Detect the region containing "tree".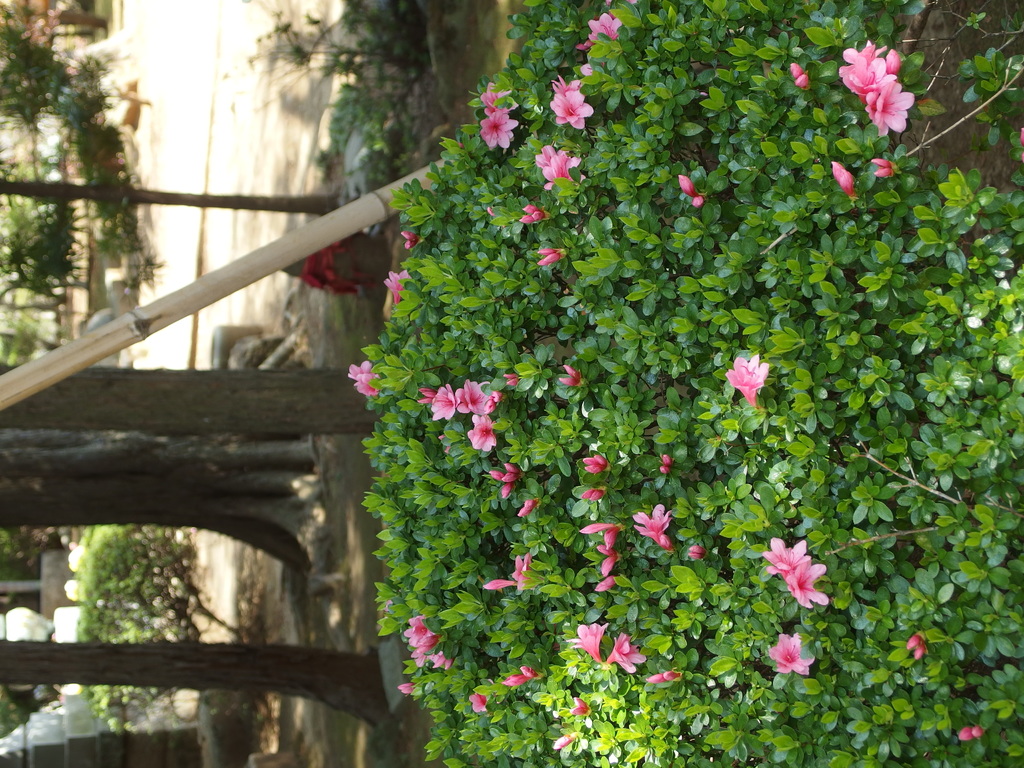
bbox=[0, 433, 328, 575].
